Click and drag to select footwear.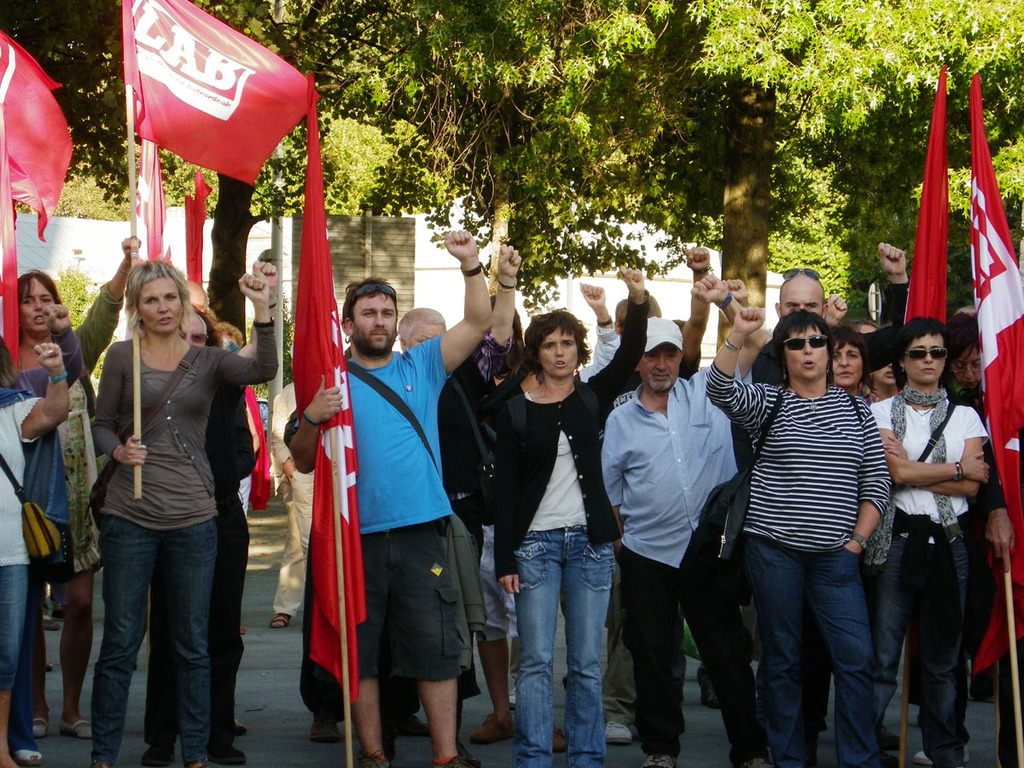
Selection: bbox=[399, 715, 430, 736].
